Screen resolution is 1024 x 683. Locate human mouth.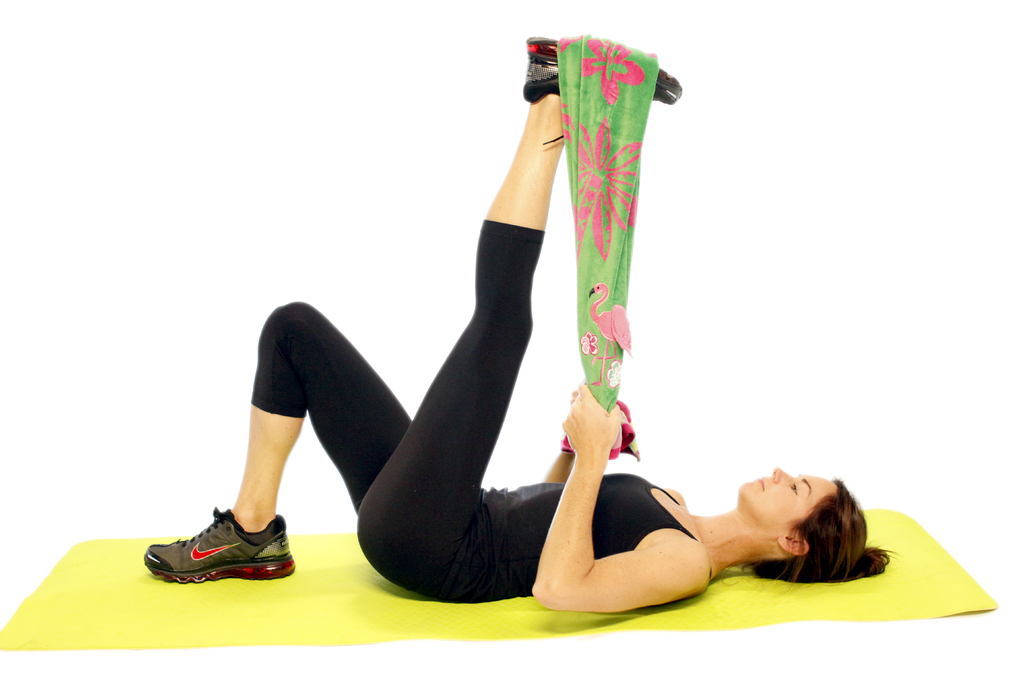
x1=755 y1=475 x2=767 y2=492.
